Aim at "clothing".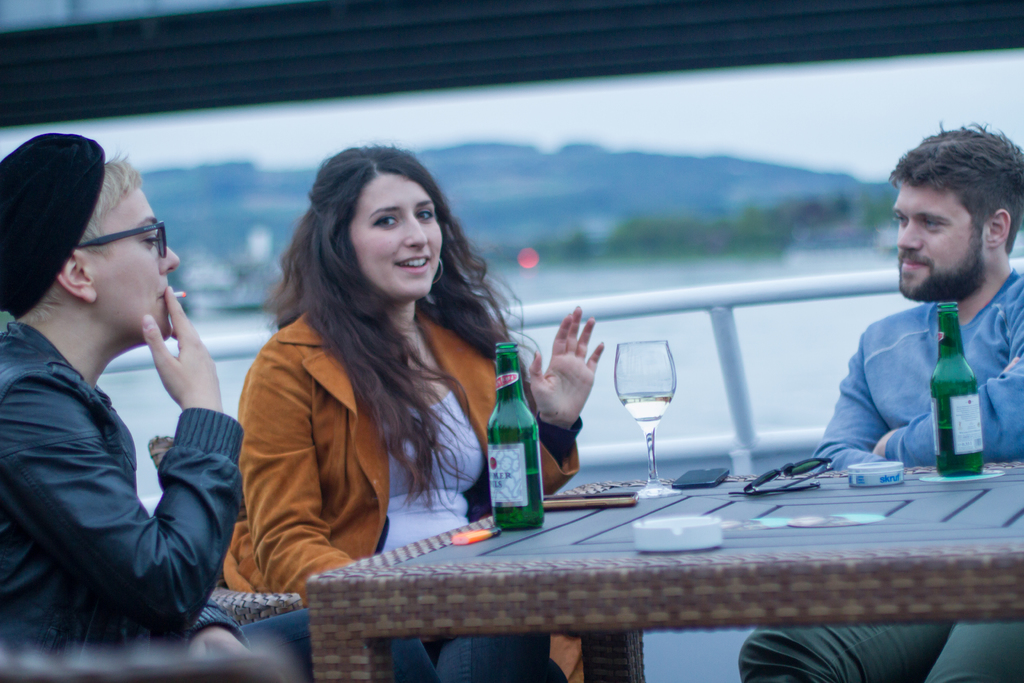
Aimed at {"x1": 0, "y1": 322, "x2": 443, "y2": 682}.
